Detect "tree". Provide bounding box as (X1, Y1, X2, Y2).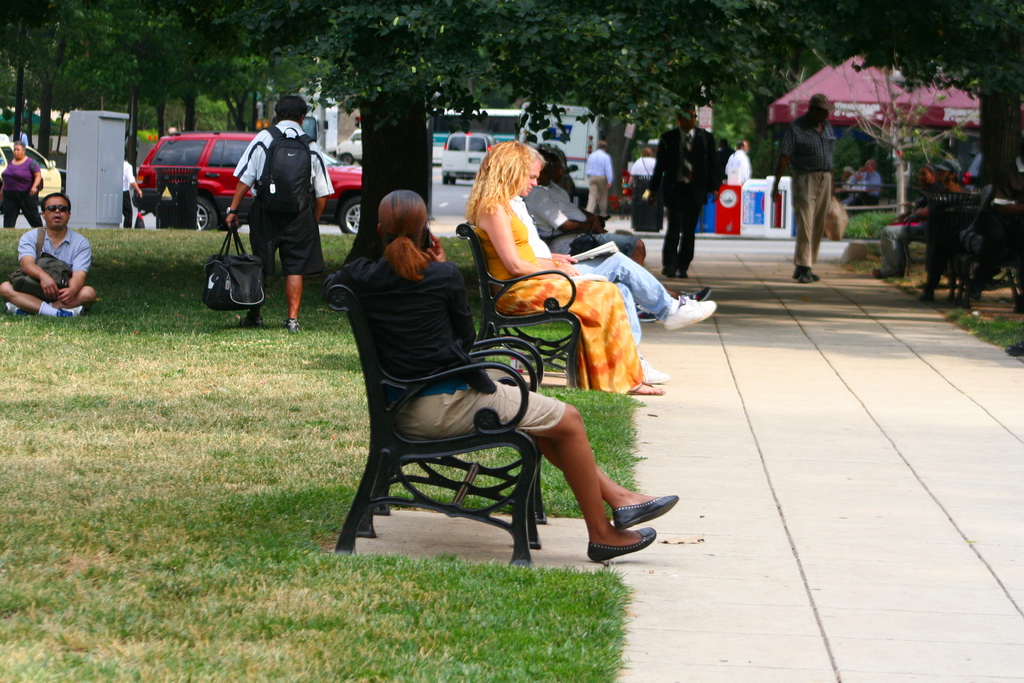
(35, 0, 109, 187).
